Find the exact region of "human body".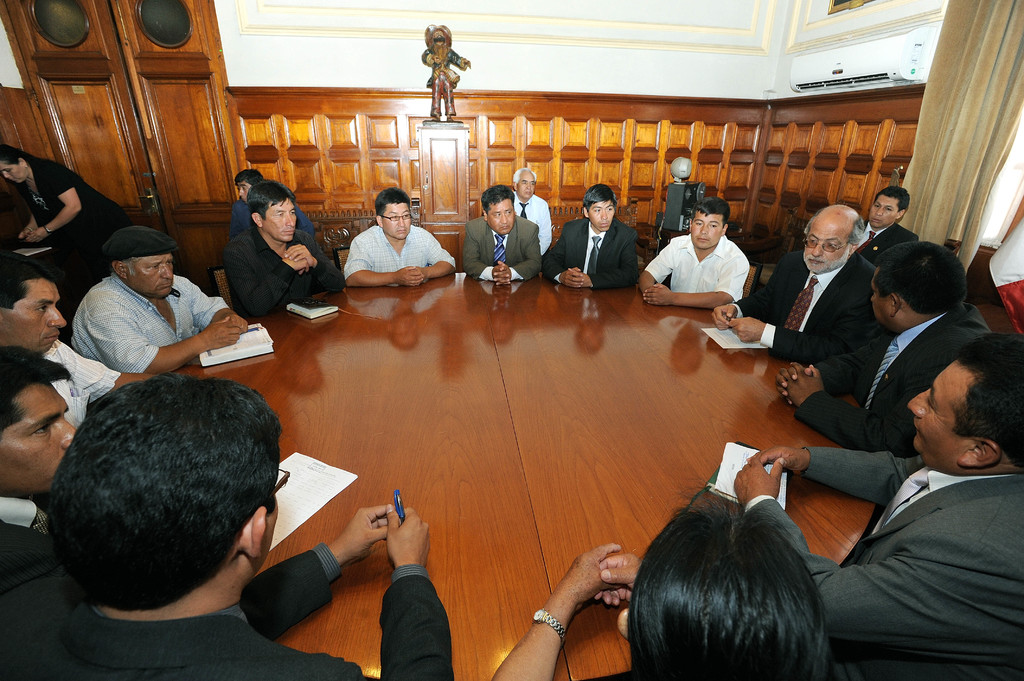
Exact region: (left=637, top=195, right=755, bottom=318).
